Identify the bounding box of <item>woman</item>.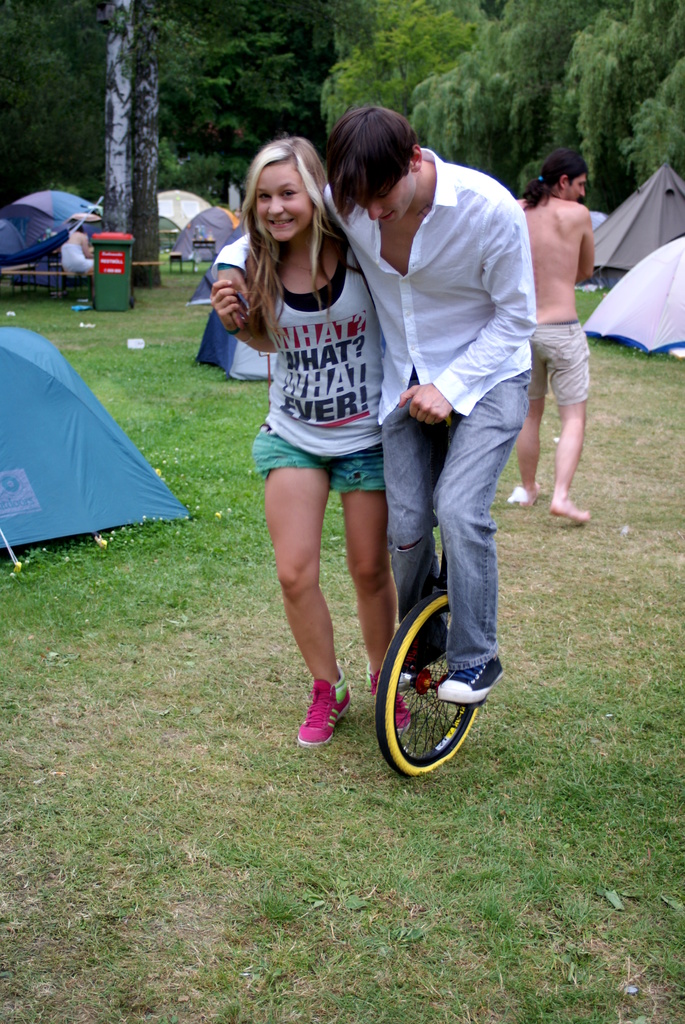
181/152/482/810.
